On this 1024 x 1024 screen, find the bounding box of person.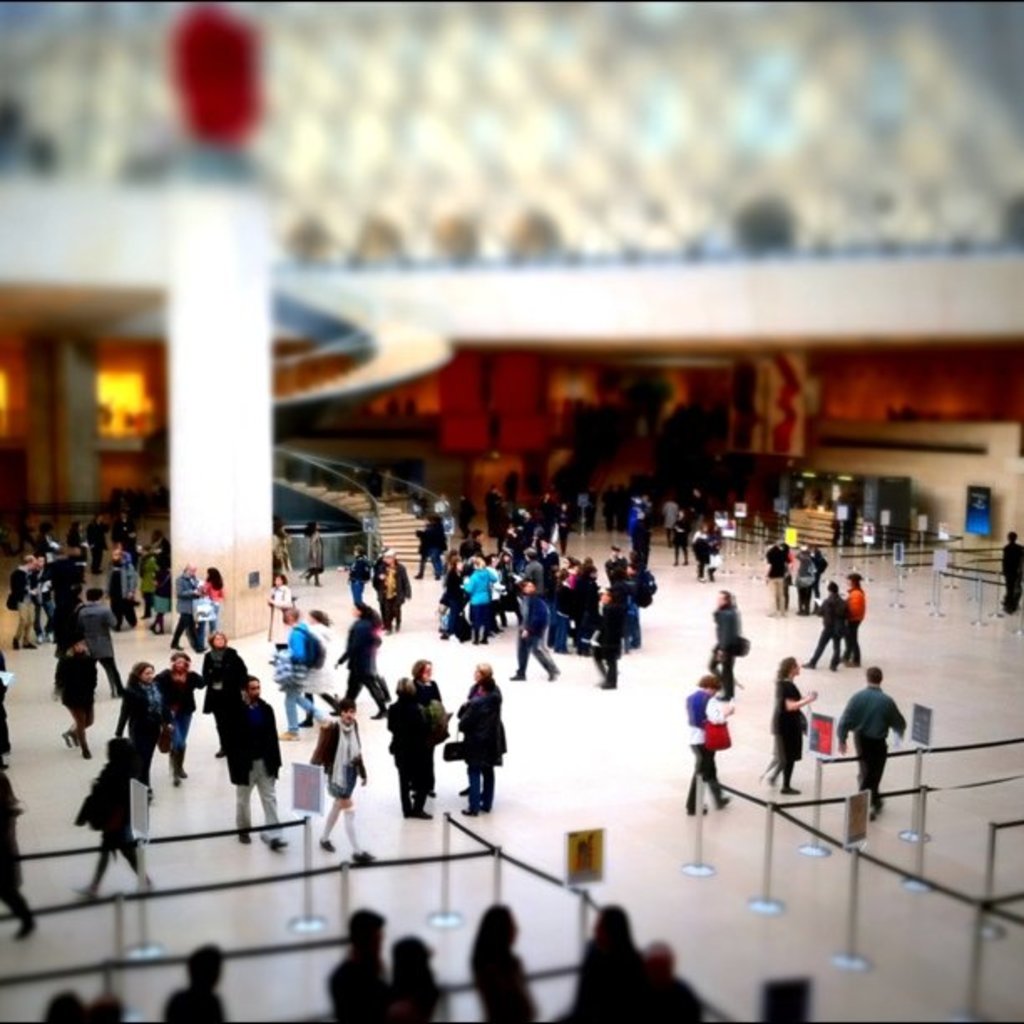
Bounding box: locate(196, 559, 221, 634).
